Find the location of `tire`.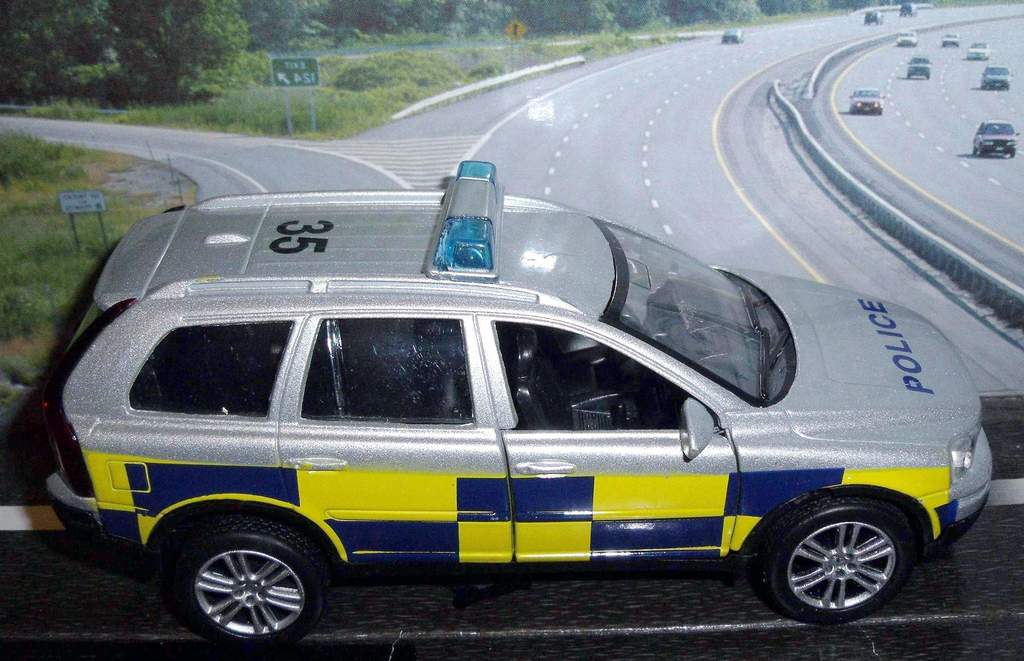
Location: {"x1": 924, "y1": 76, "x2": 932, "y2": 79}.
